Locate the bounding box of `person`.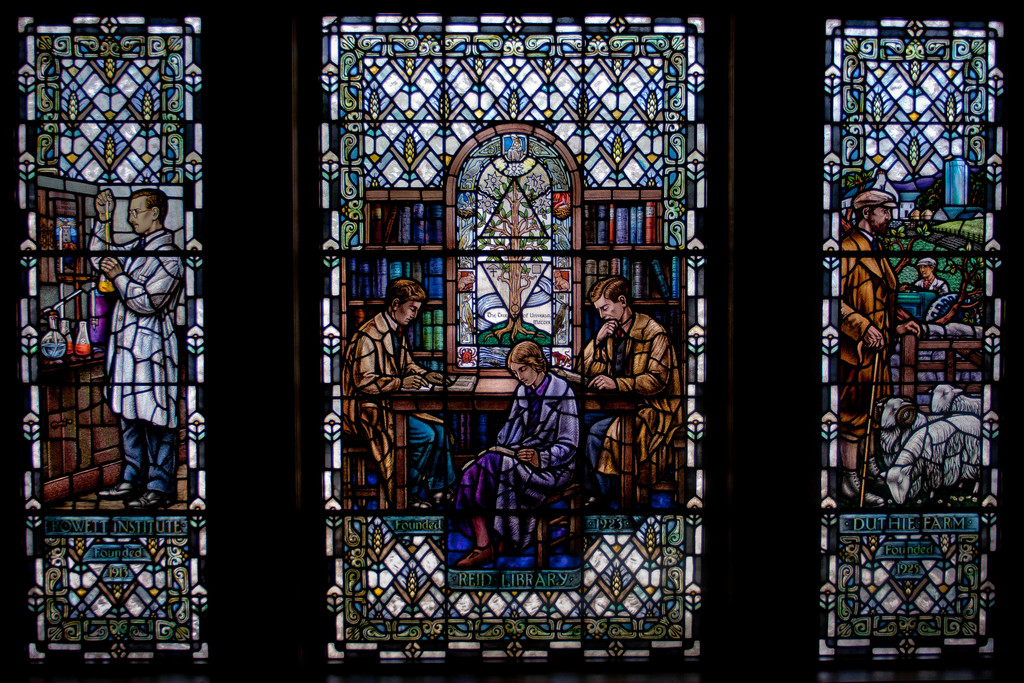
Bounding box: left=473, top=324, right=583, bottom=573.
